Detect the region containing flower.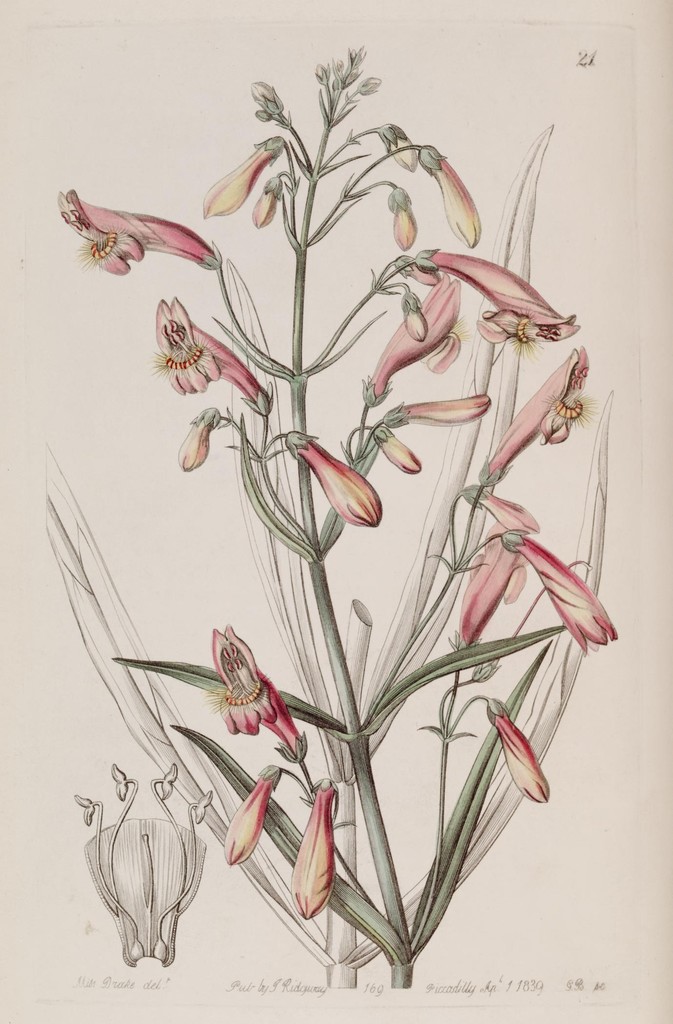
(left=58, top=188, right=222, bottom=280).
